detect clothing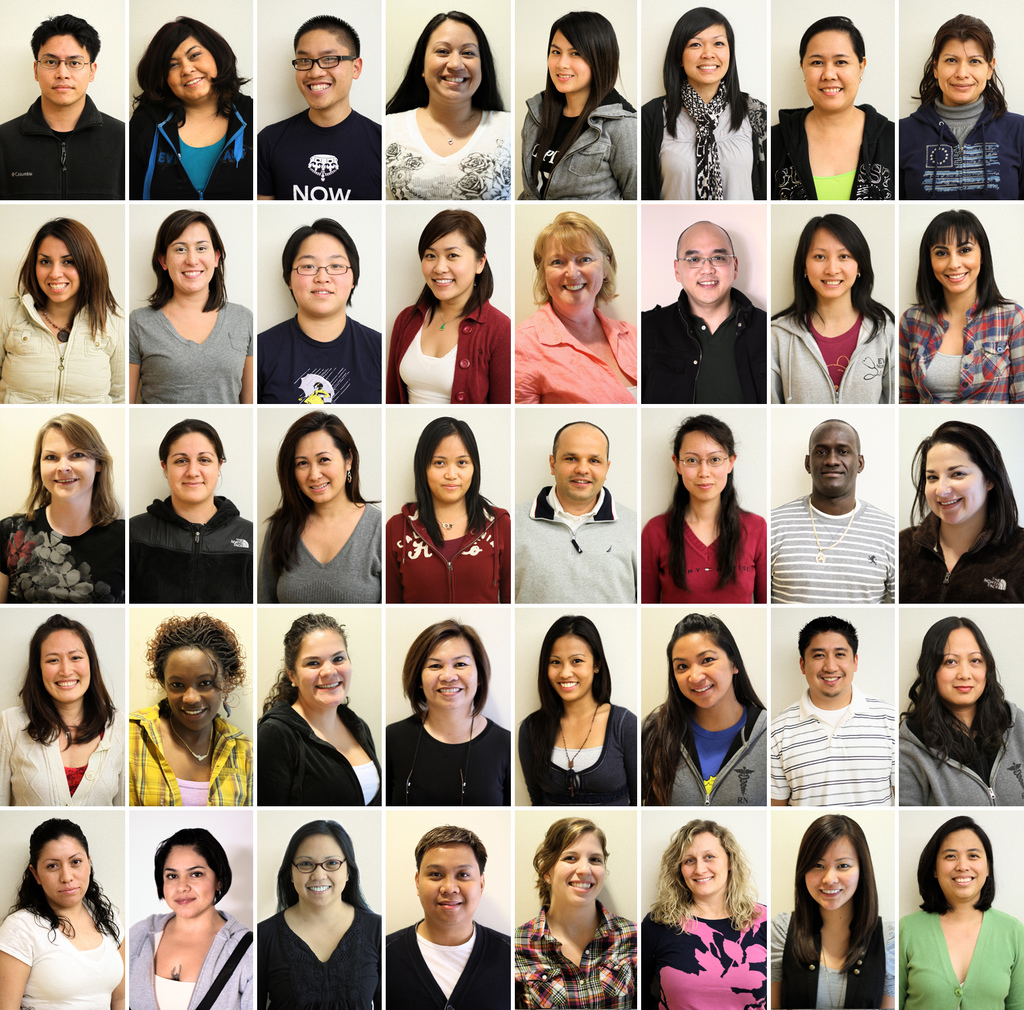
x1=119 y1=94 x2=272 y2=217
